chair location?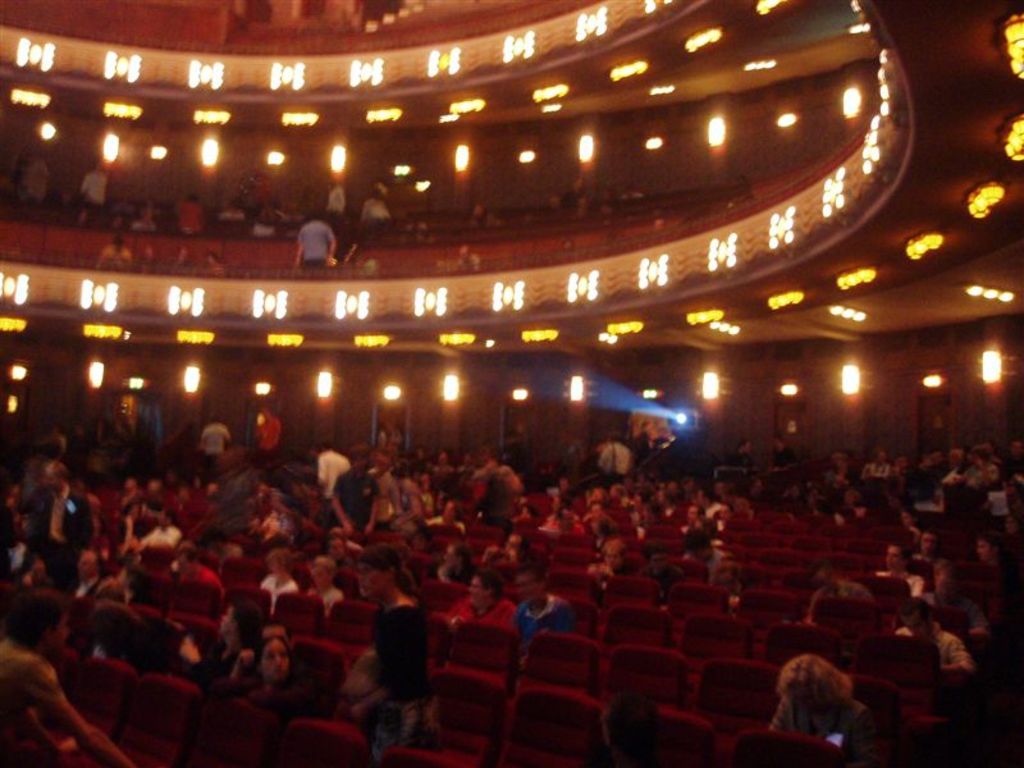
{"x1": 411, "y1": 582, "x2": 462, "y2": 613}
